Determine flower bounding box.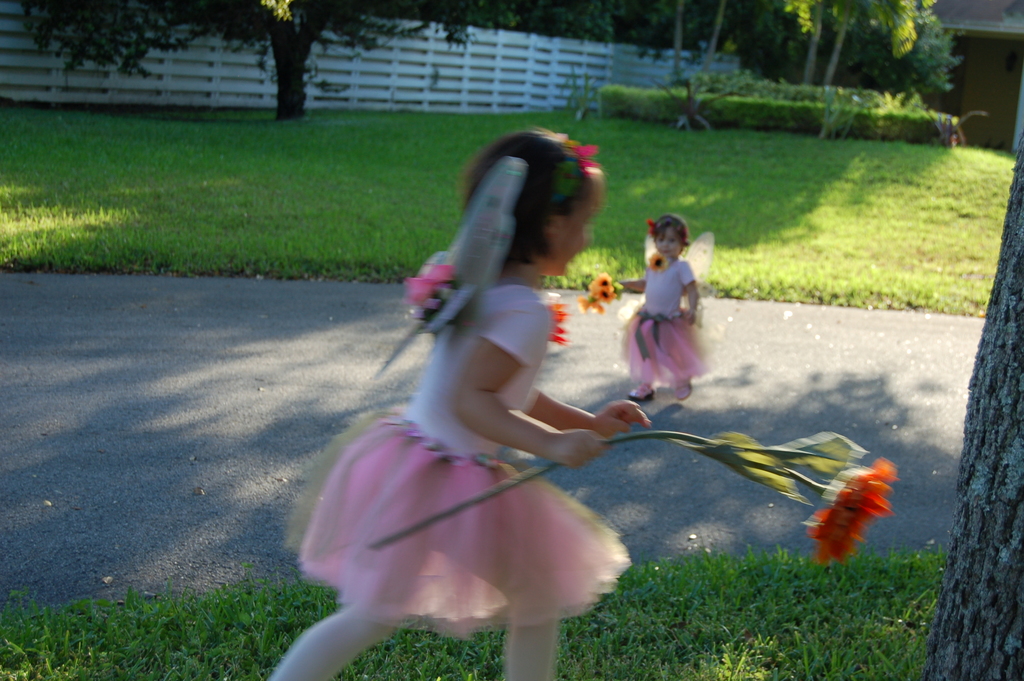
Determined: {"left": 589, "top": 273, "right": 613, "bottom": 289}.
